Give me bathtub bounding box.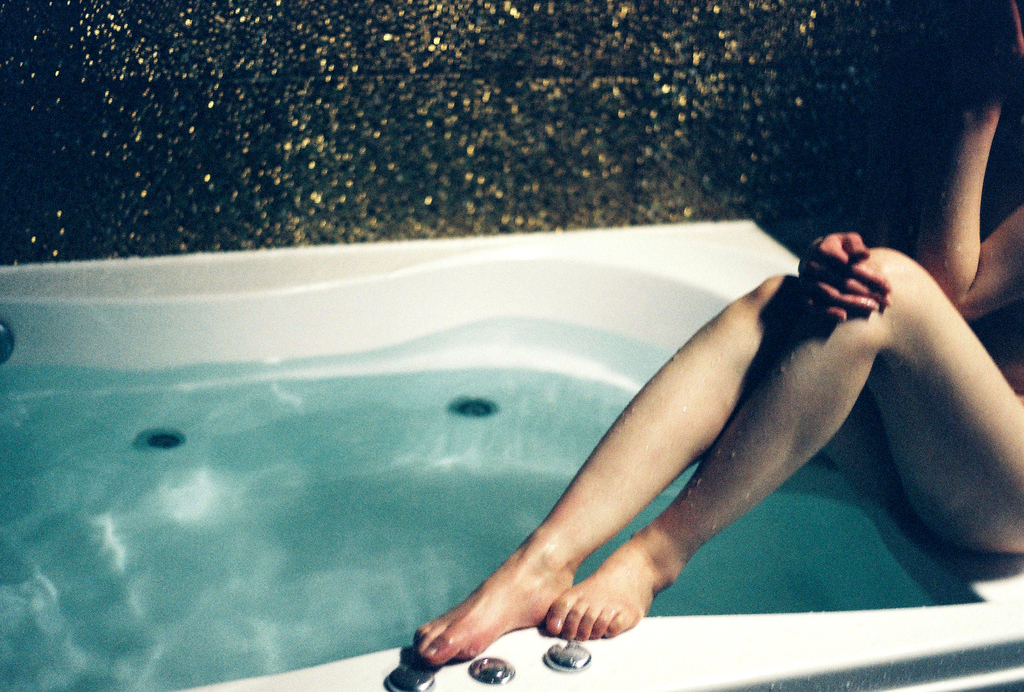
x1=0 y1=217 x2=1023 y2=691.
